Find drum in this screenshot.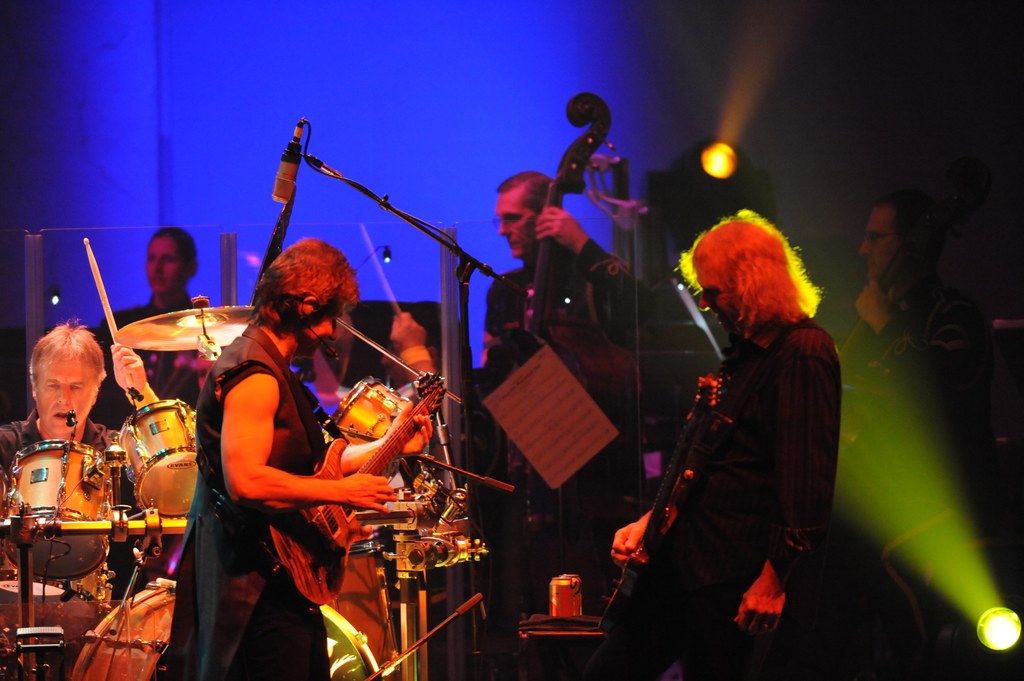
The bounding box for drum is x1=0 y1=439 x2=108 y2=583.
